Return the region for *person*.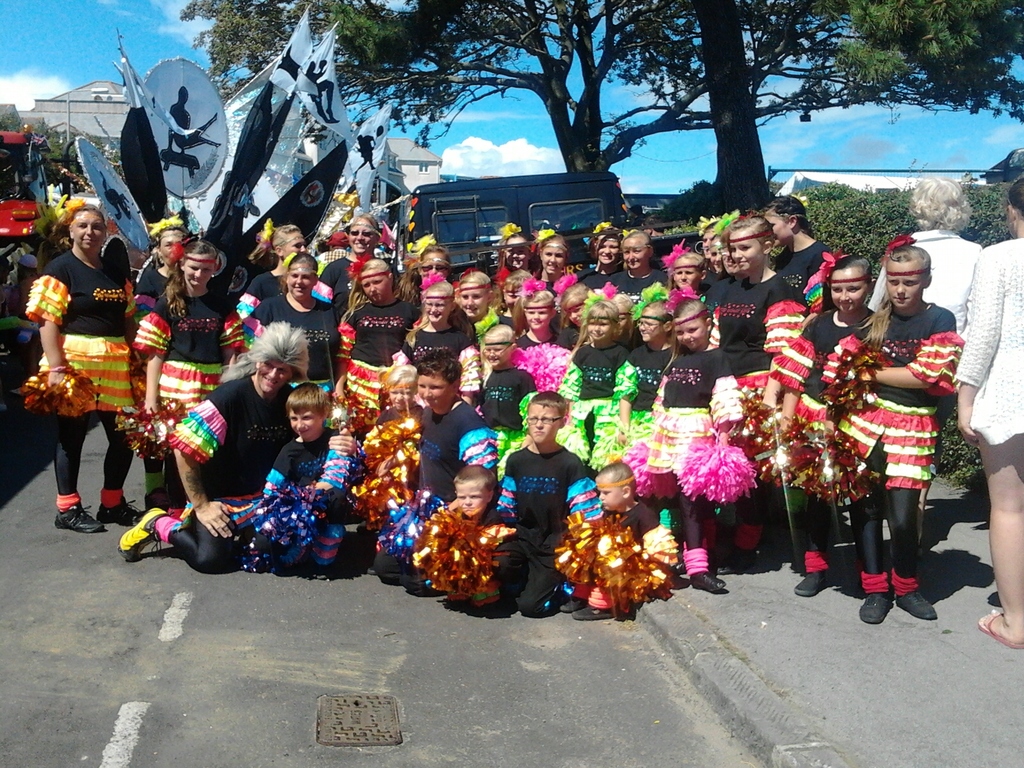
[453,271,502,334].
